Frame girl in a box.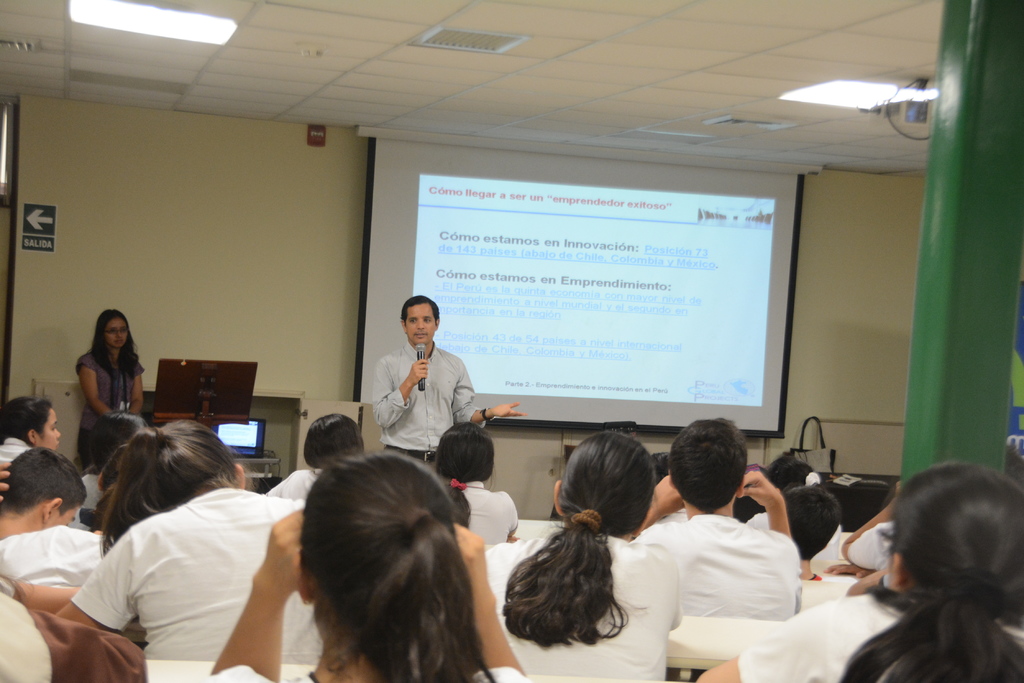
box(209, 453, 534, 682).
